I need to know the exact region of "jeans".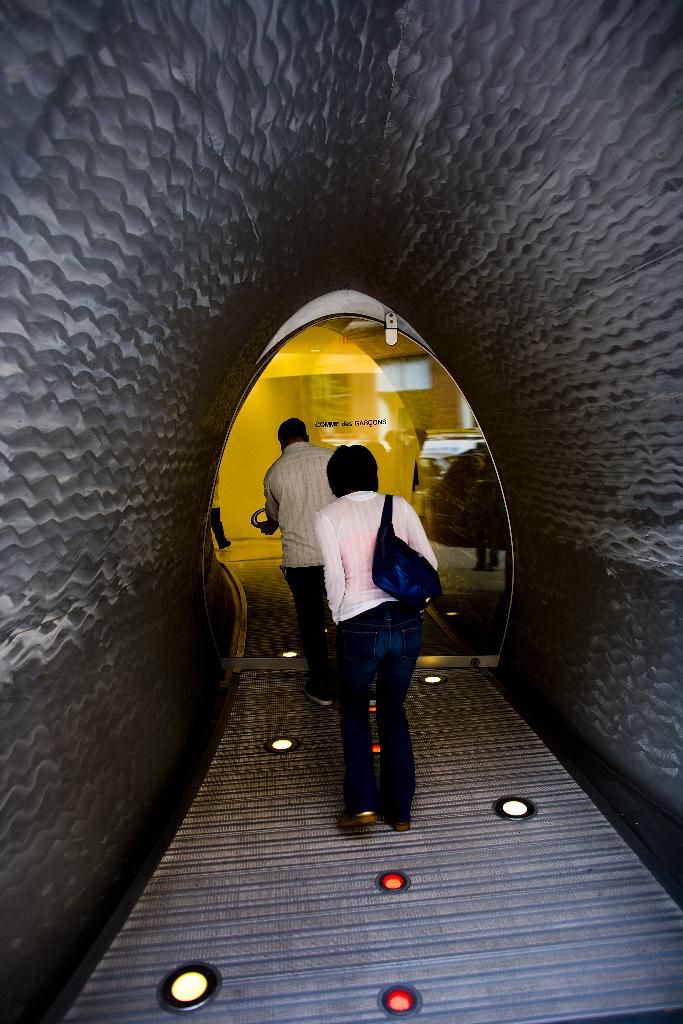
Region: [343, 604, 418, 823].
